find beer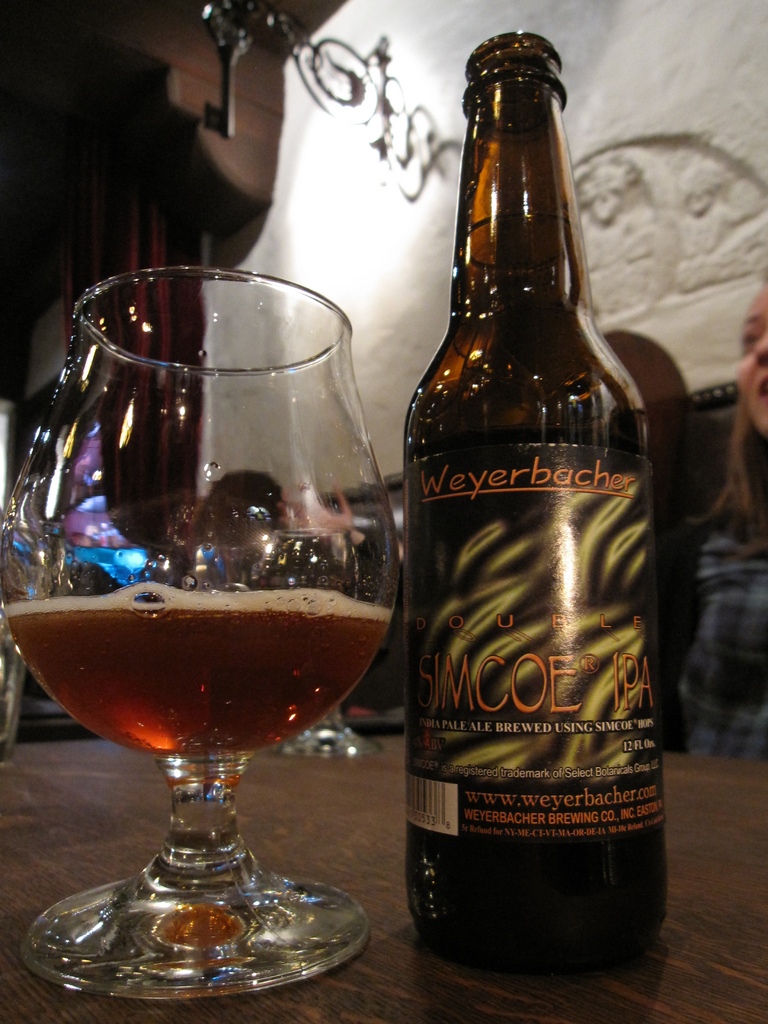
x1=0, y1=252, x2=397, y2=1014
